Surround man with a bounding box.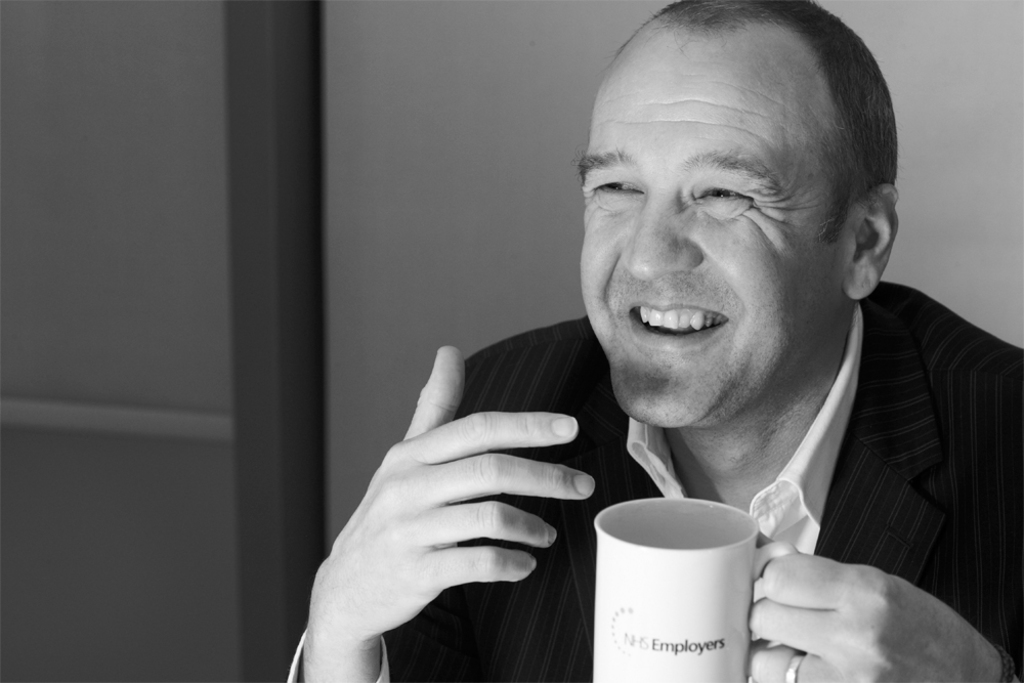
bbox=(316, 20, 1023, 676).
